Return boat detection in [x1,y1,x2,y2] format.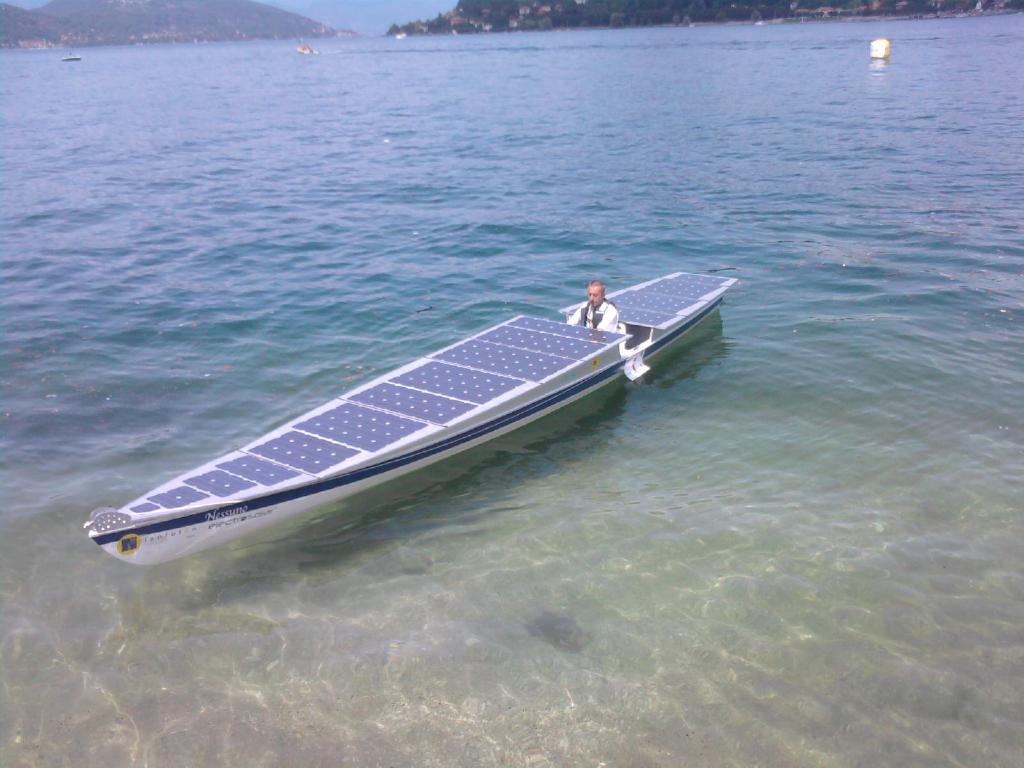
[82,264,740,574].
